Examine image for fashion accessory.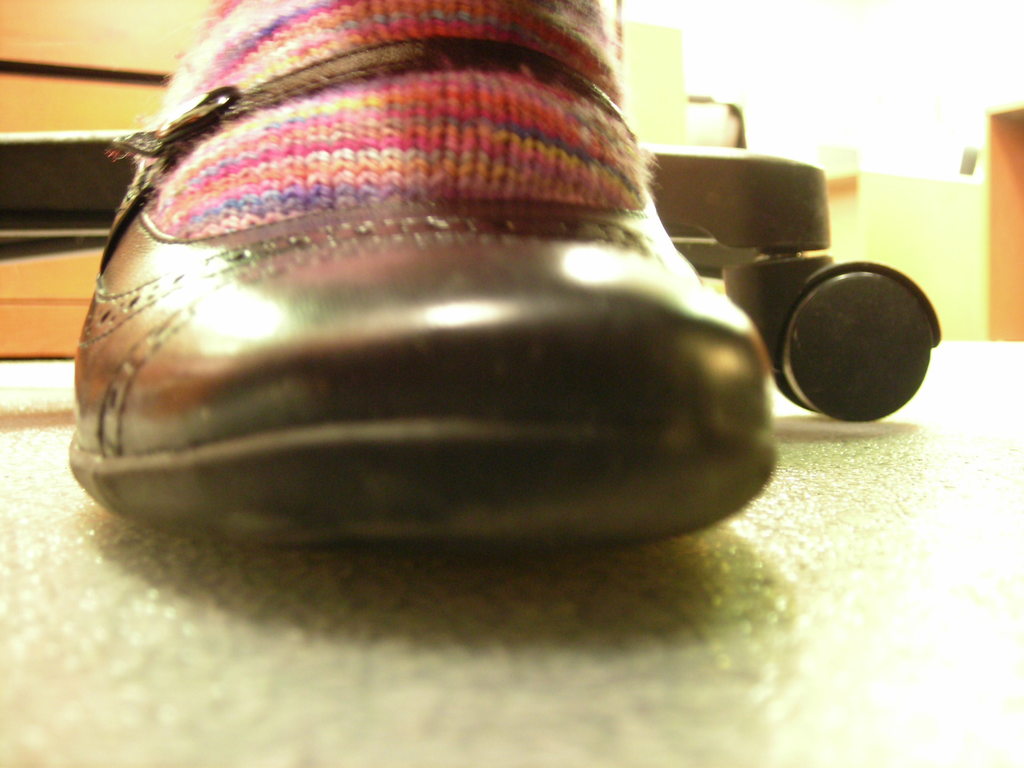
Examination result: x1=61, y1=6, x2=791, y2=596.
